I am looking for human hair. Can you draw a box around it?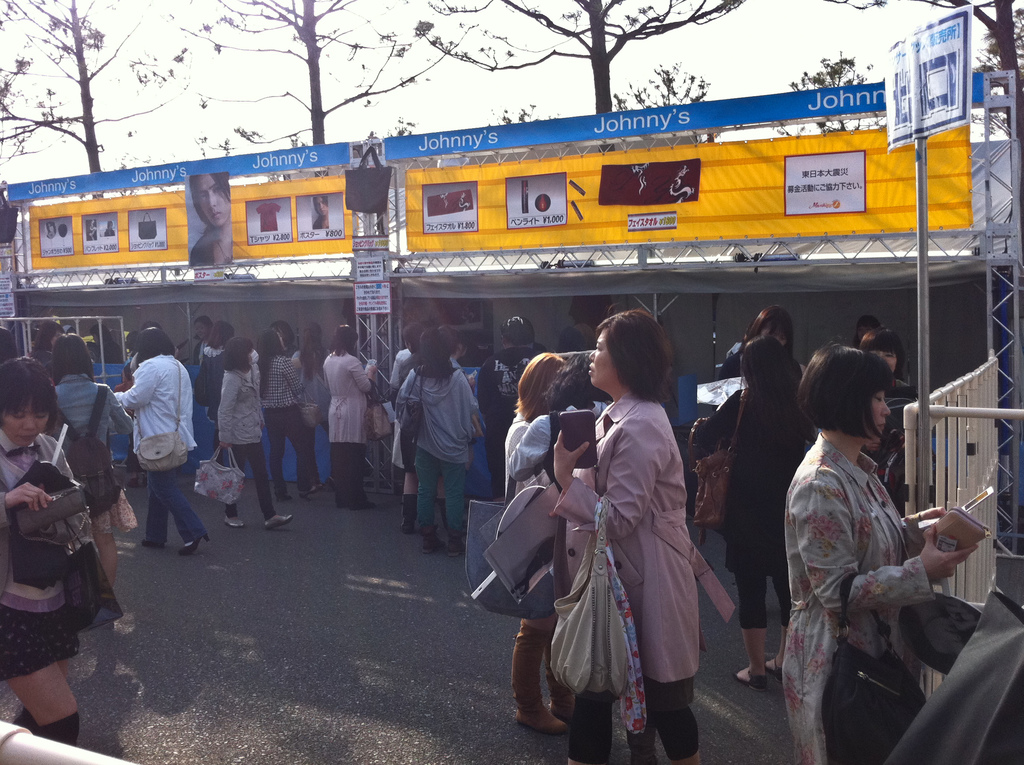
Sure, the bounding box is detection(512, 351, 564, 423).
